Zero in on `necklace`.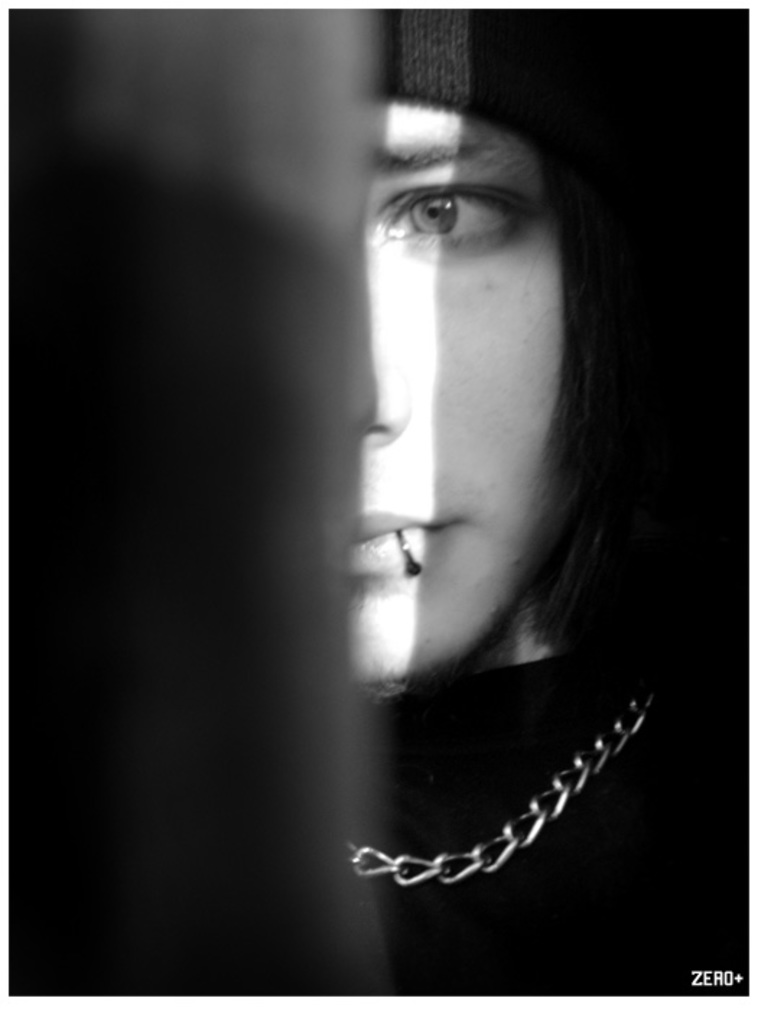
Zeroed in: 384:672:647:917.
